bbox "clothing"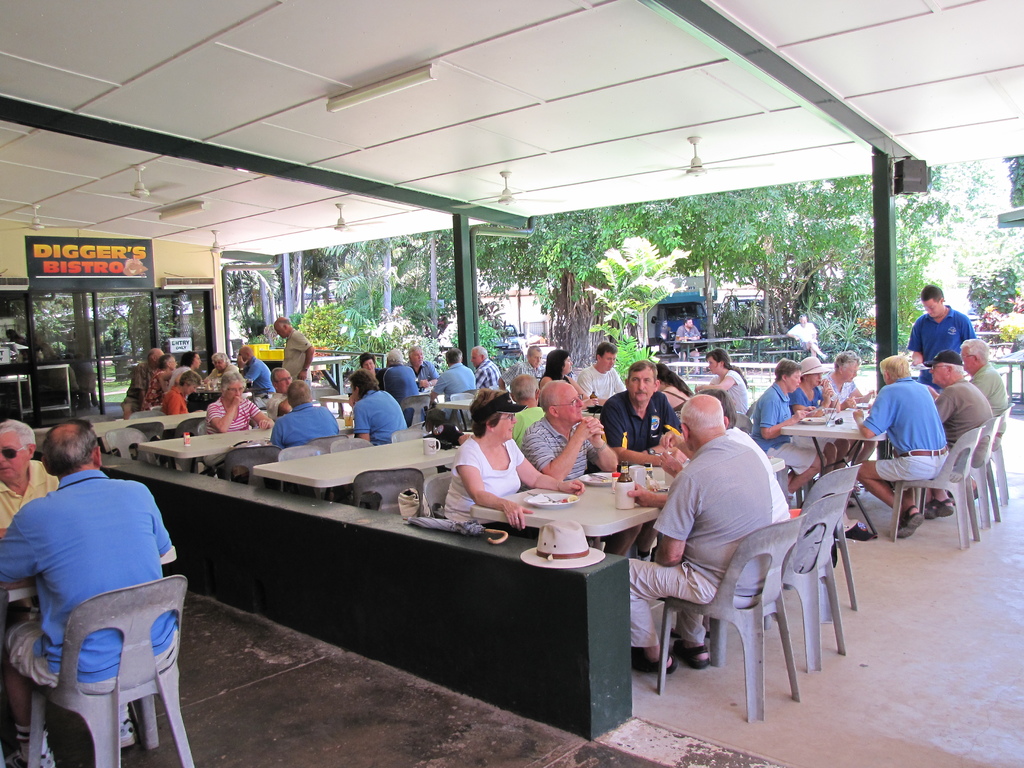
376:364:418:422
